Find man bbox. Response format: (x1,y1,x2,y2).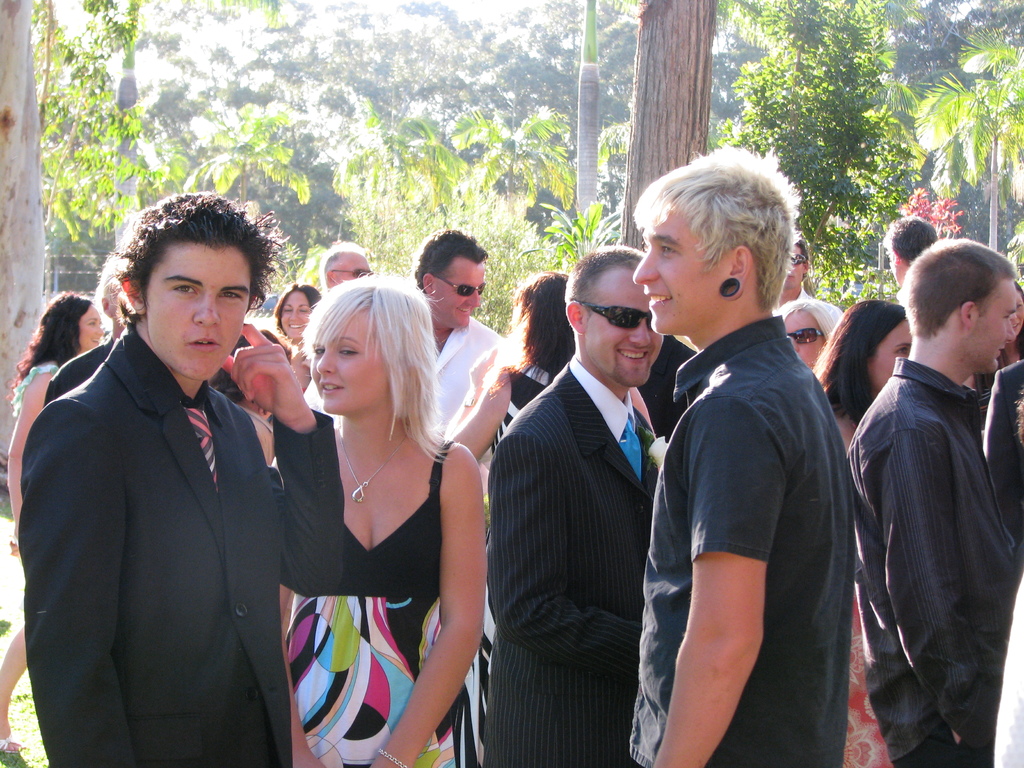
(848,237,1021,767).
